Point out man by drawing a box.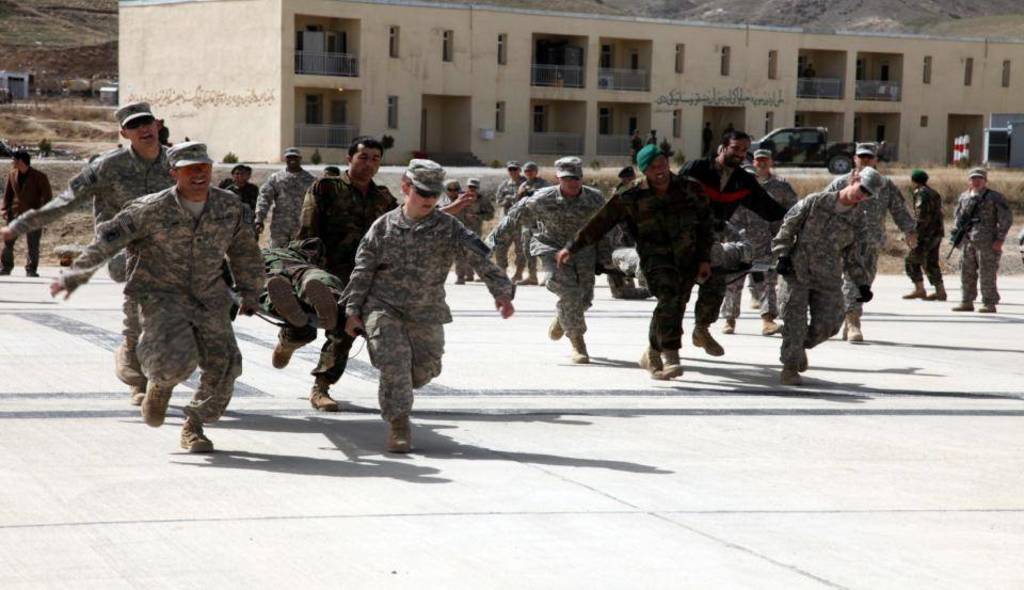
269 132 398 417.
